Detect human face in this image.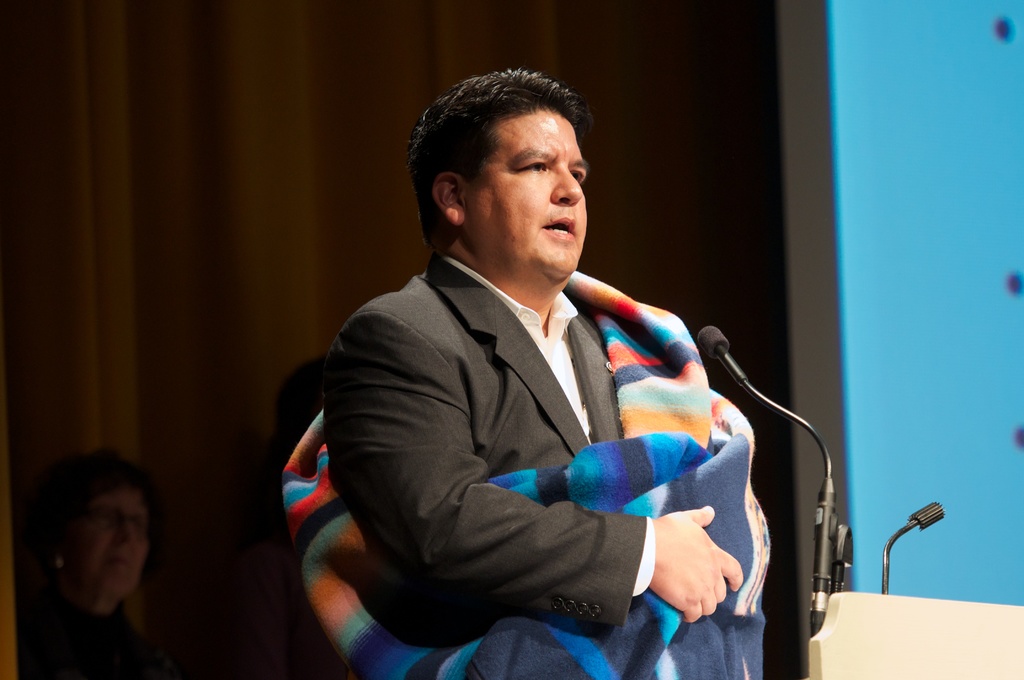
Detection: 466 108 592 268.
